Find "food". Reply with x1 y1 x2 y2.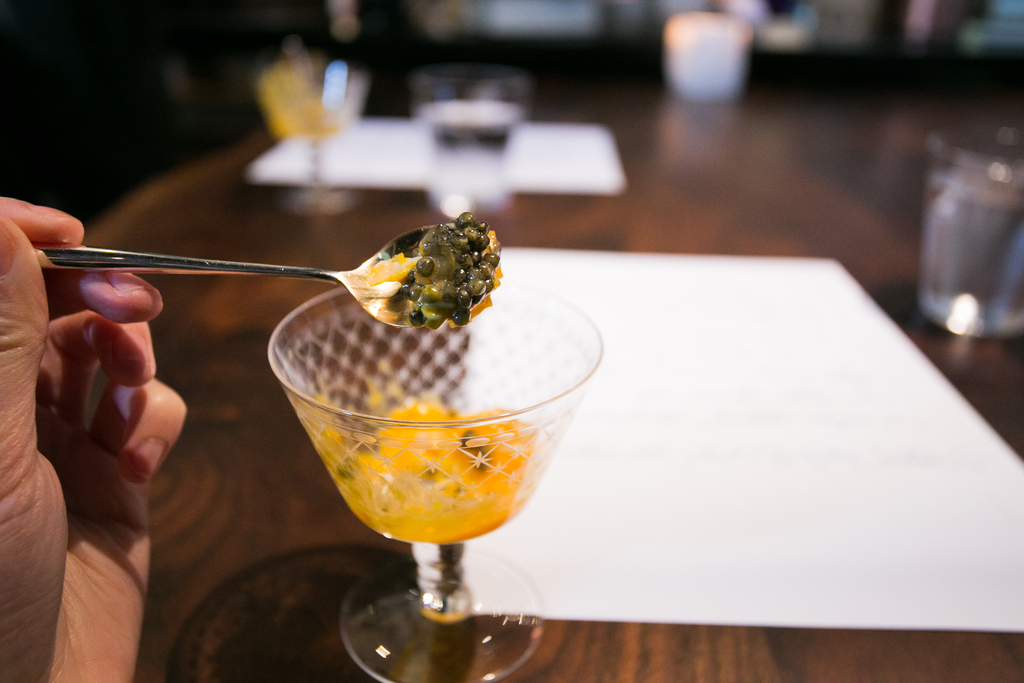
349 213 512 333.
